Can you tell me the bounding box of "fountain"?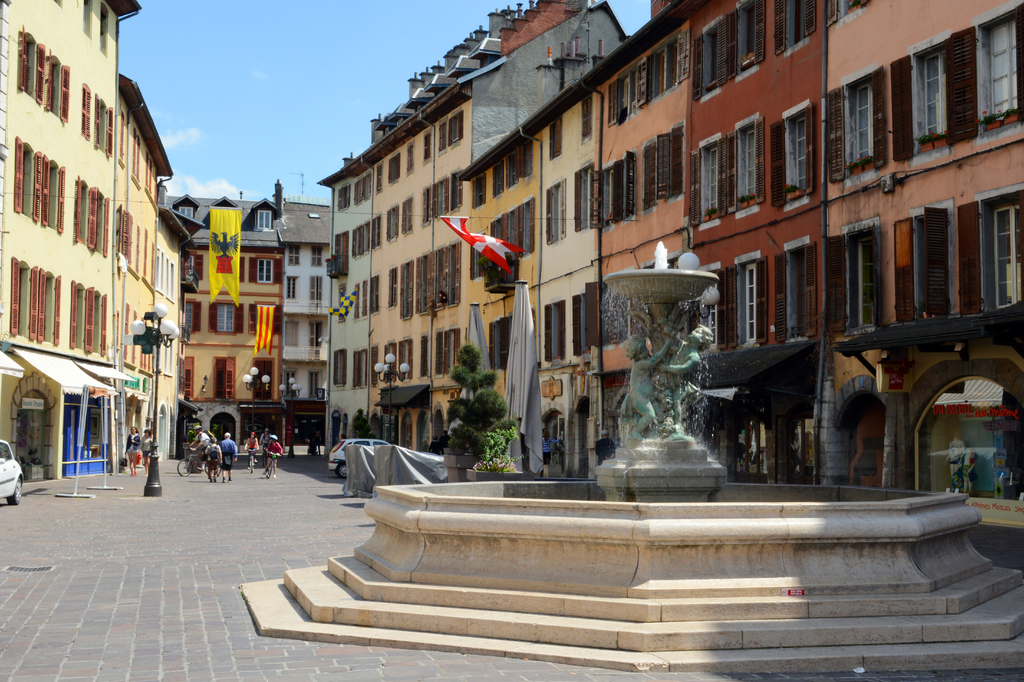
Rect(238, 195, 1005, 647).
